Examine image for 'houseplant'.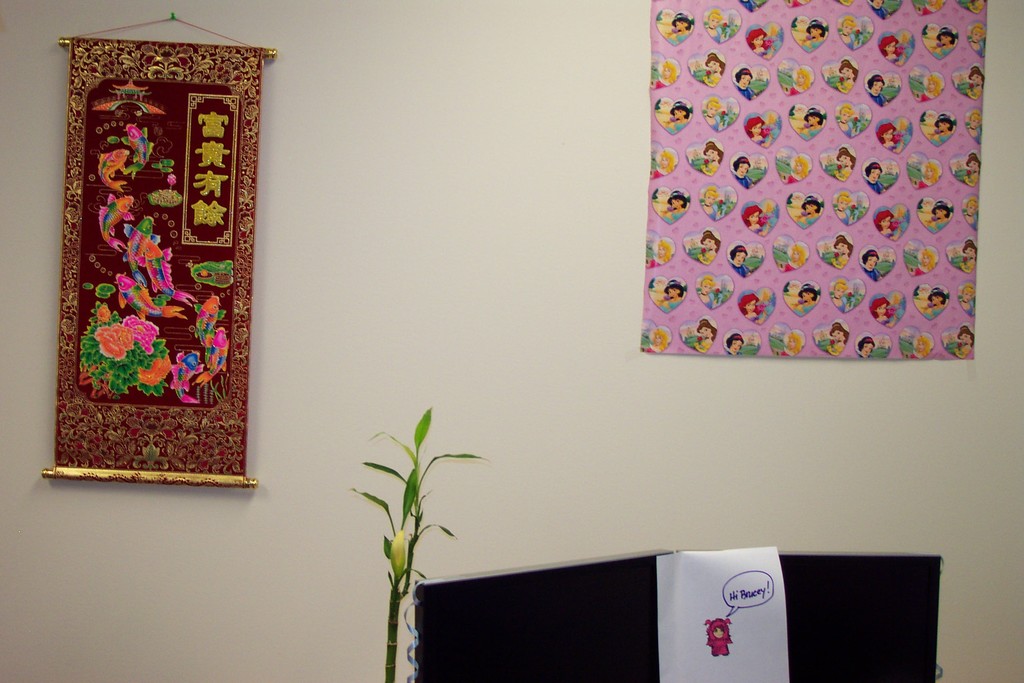
Examination result: left=334, top=402, right=472, bottom=682.
